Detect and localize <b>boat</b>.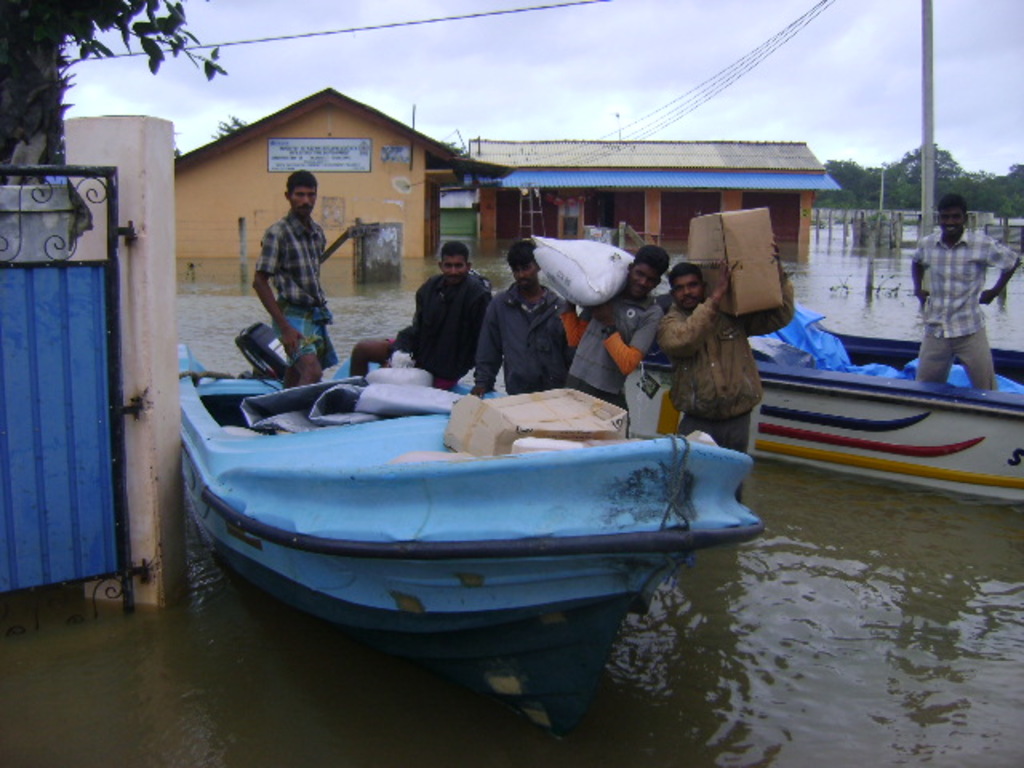
Localized at (left=168, top=306, right=757, bottom=674).
